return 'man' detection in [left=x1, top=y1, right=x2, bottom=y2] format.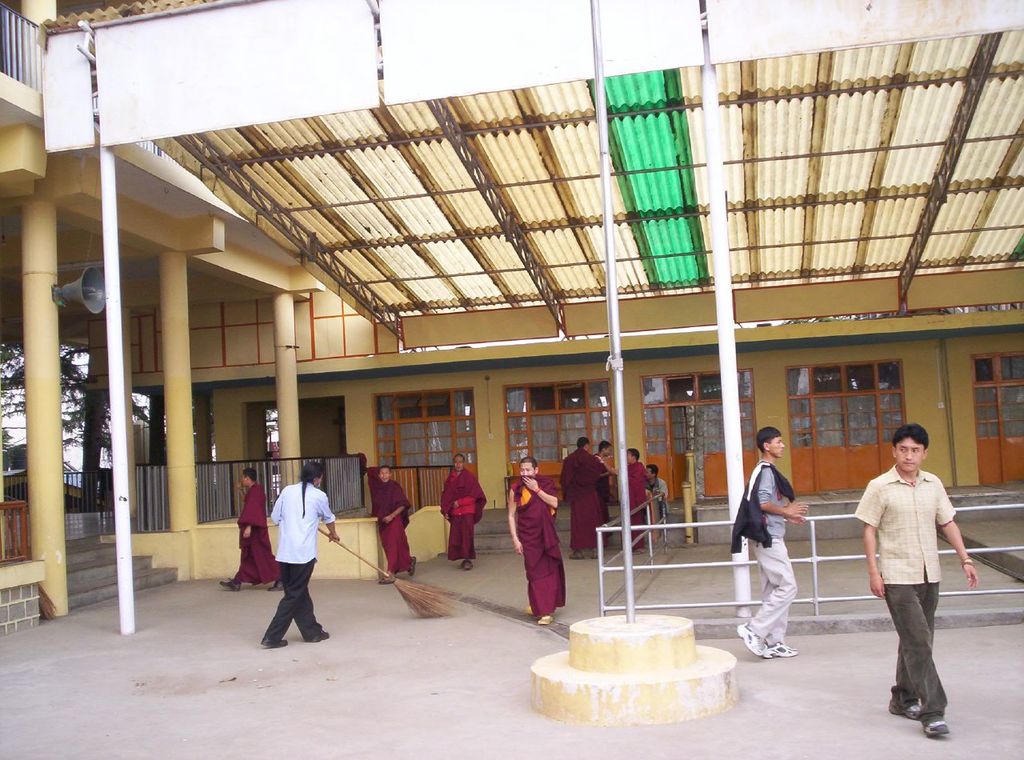
[left=586, top=440, right=620, bottom=478].
